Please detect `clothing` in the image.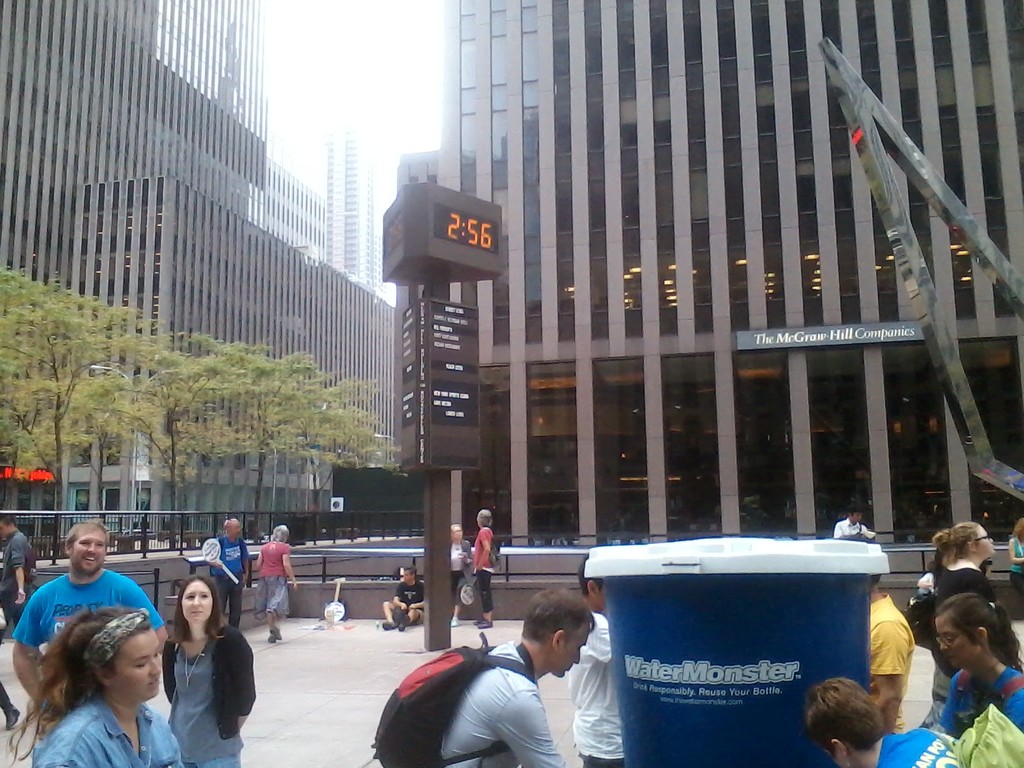
3 527 40 632.
